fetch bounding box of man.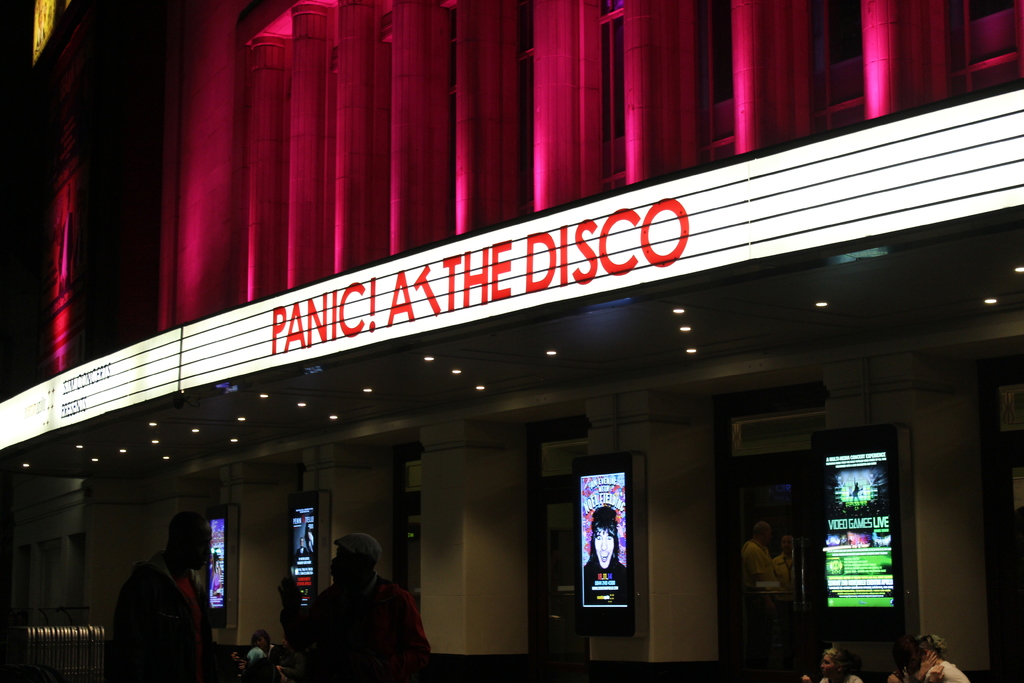
Bbox: [left=276, top=536, right=434, bottom=668].
